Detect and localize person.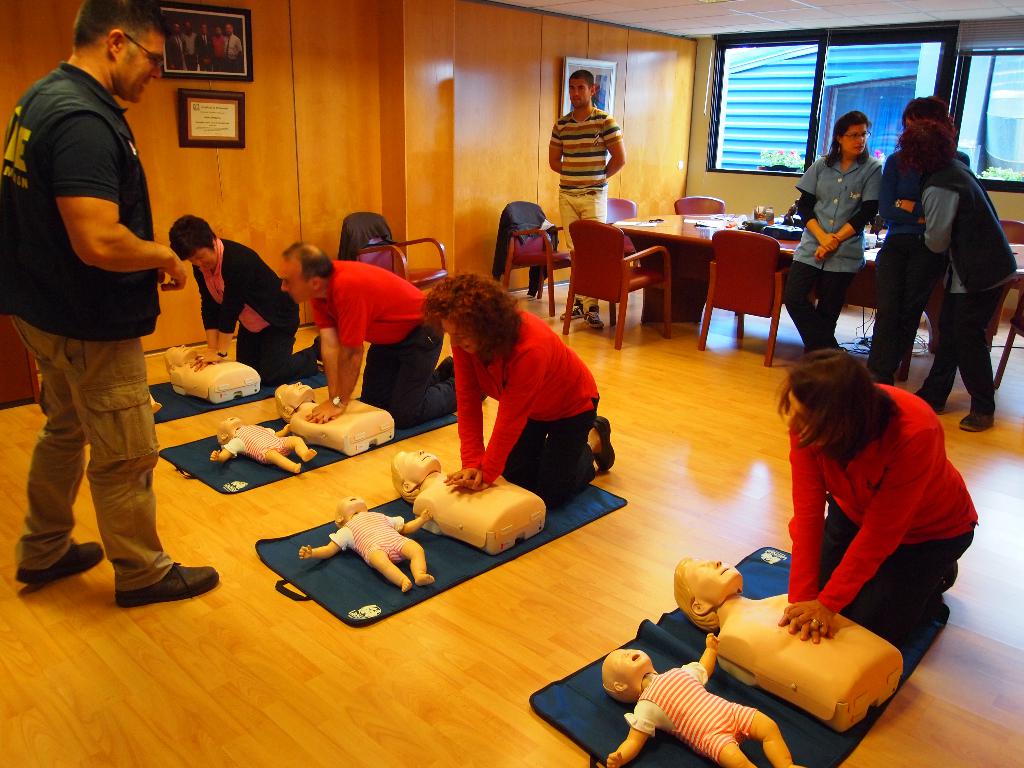
Localized at rect(867, 95, 972, 385).
